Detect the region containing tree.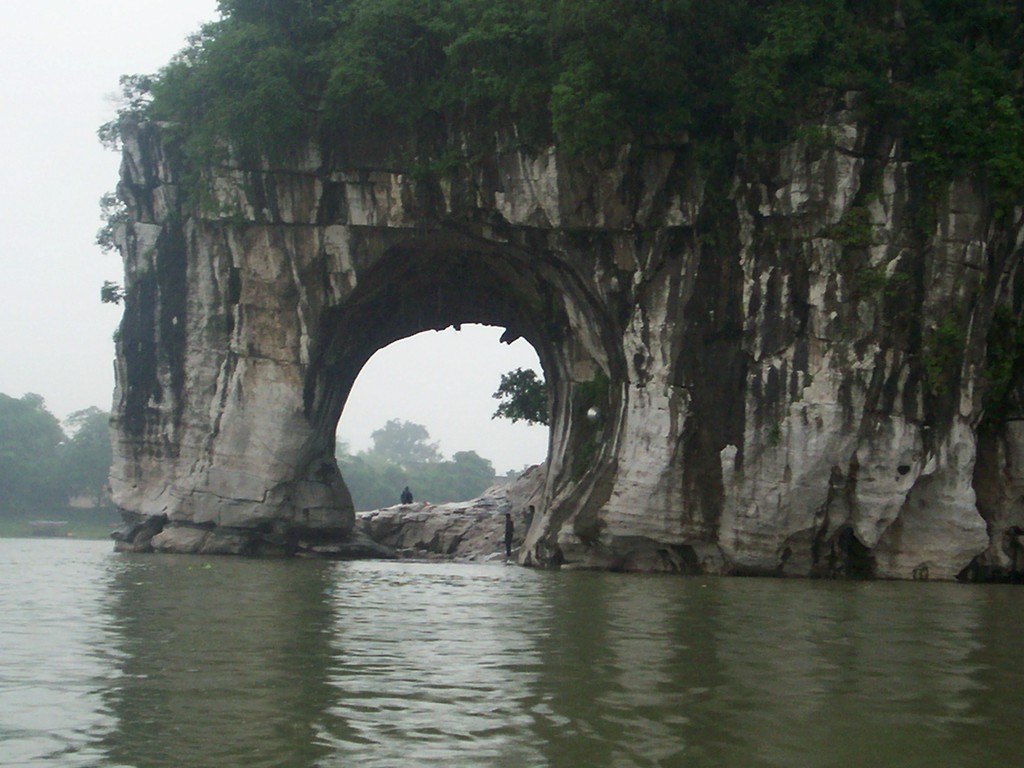
rect(0, 390, 68, 511).
